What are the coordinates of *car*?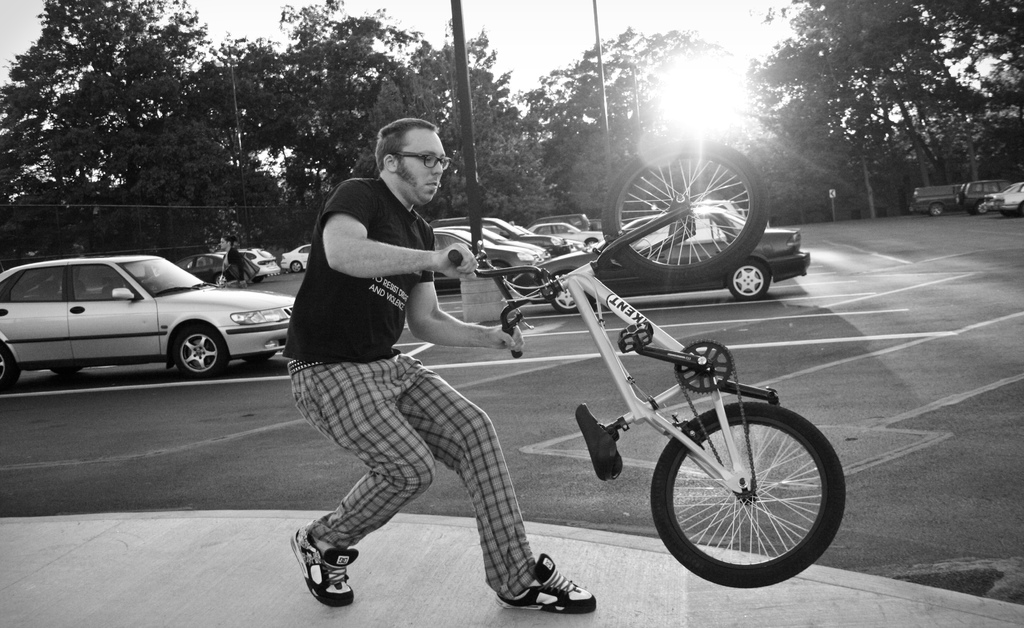
l=956, t=178, r=1014, b=215.
